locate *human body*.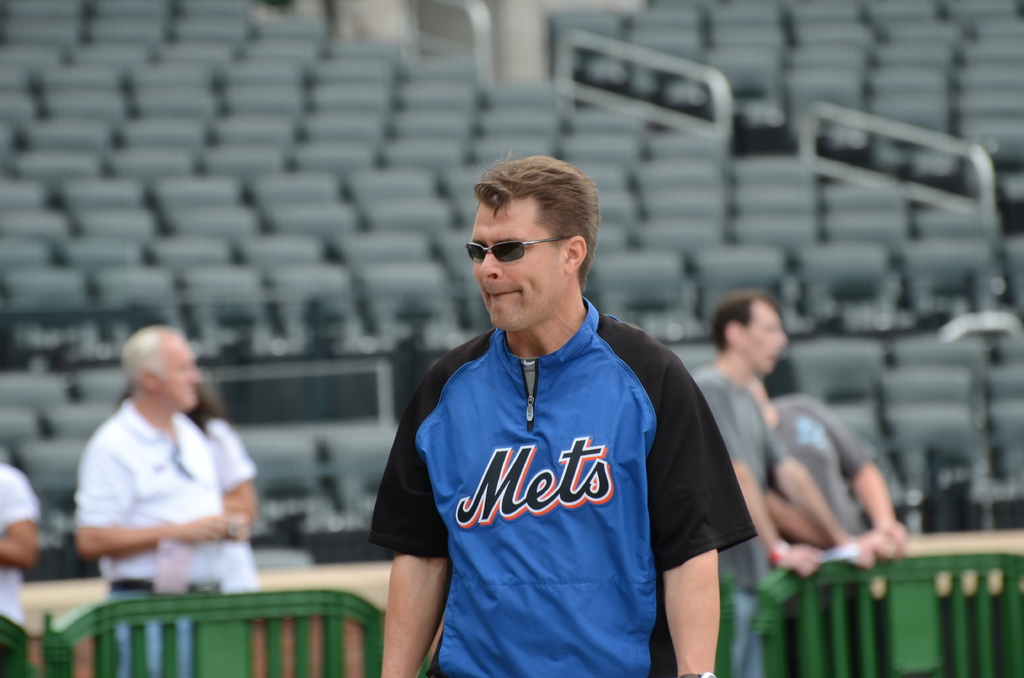
Bounding box: {"x1": 363, "y1": 140, "x2": 767, "y2": 677}.
